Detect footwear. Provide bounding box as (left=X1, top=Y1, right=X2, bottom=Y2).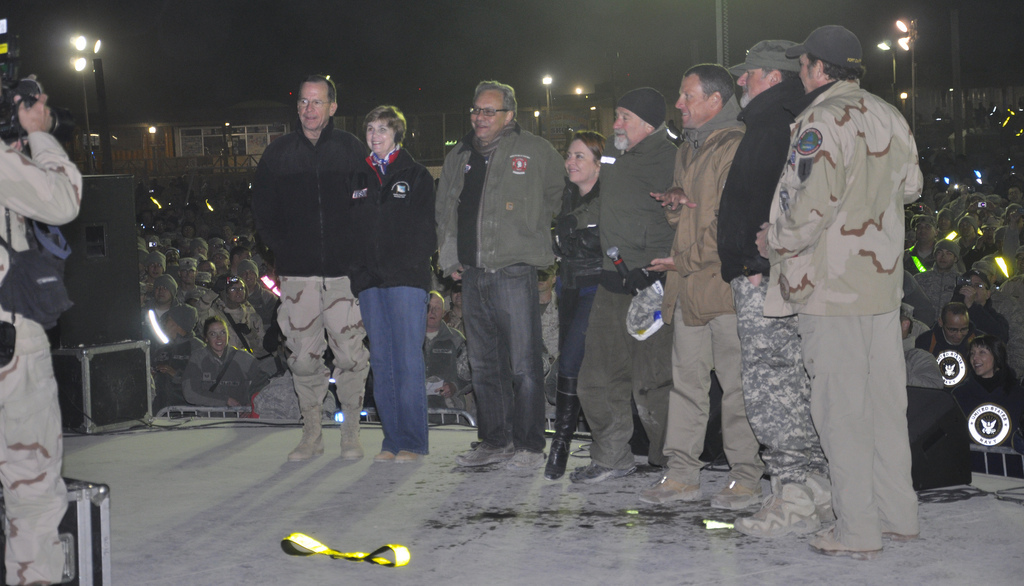
(left=806, top=476, right=837, bottom=527).
